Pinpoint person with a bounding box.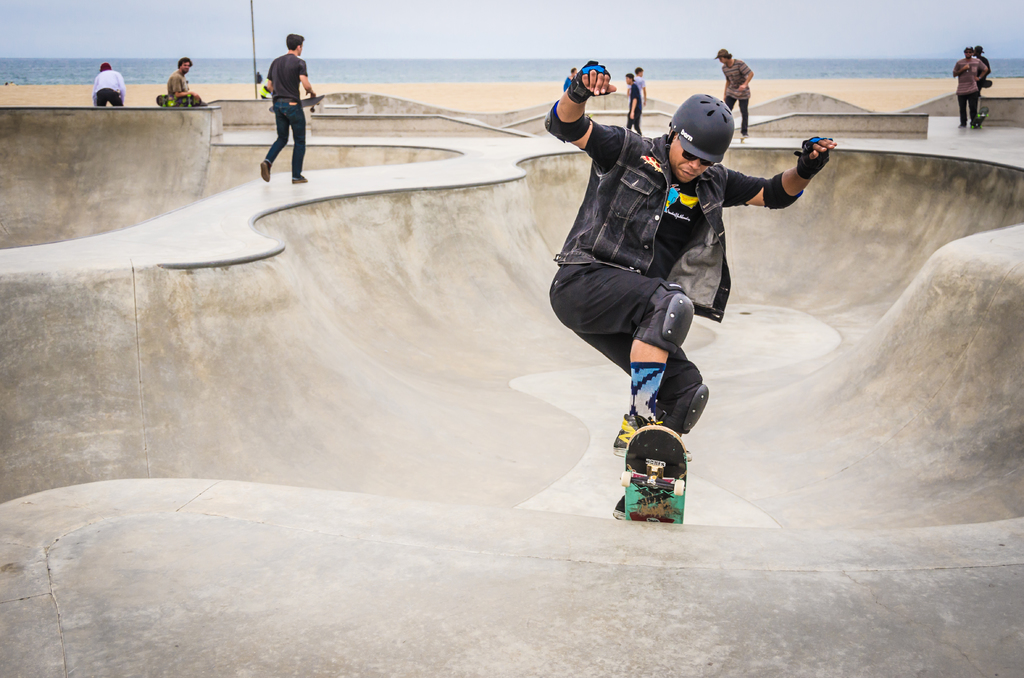
[92, 62, 127, 104].
